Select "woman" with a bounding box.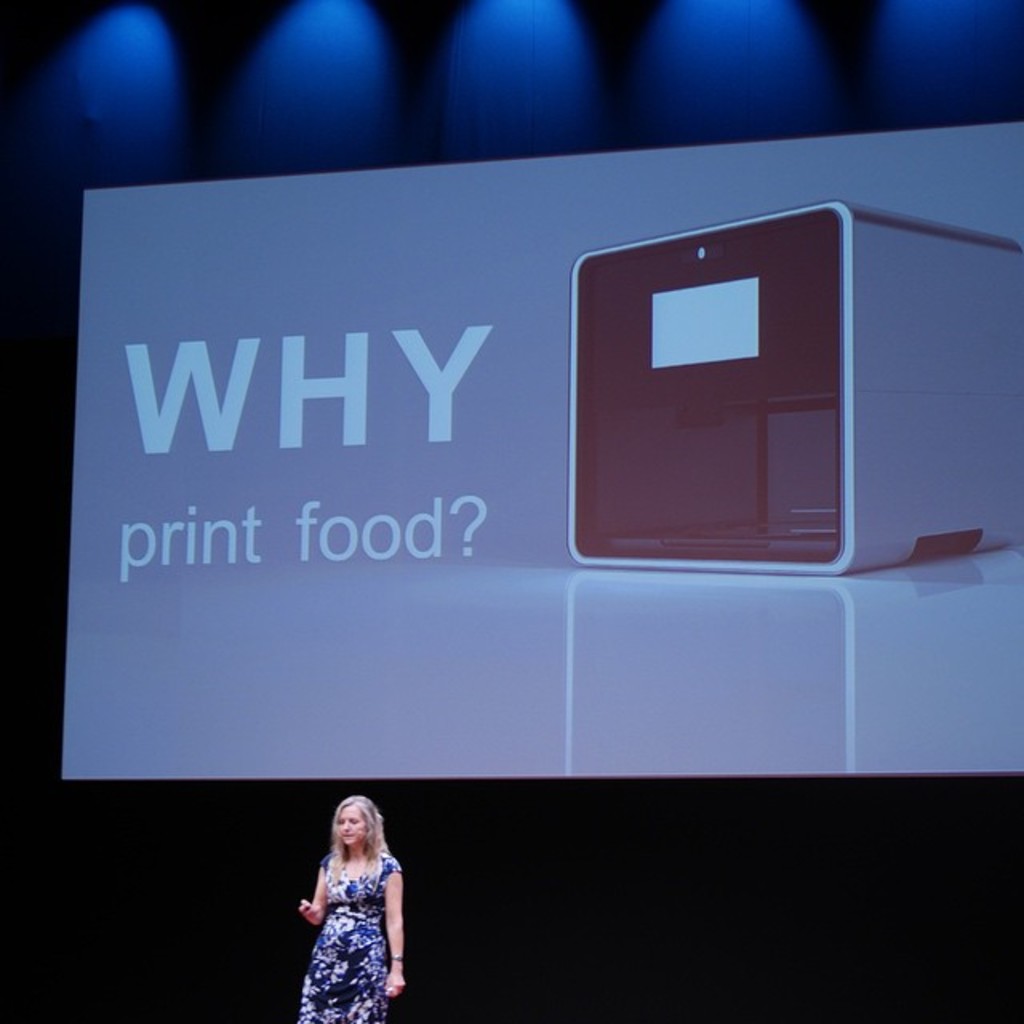
x1=304, y1=794, x2=406, y2=1021.
